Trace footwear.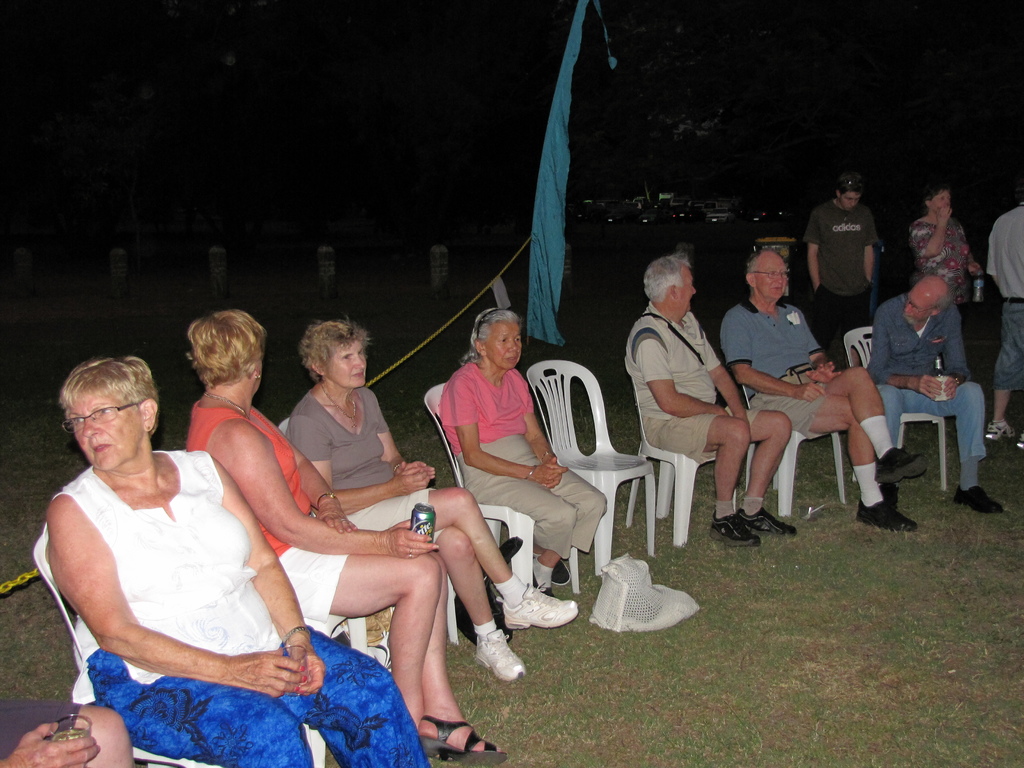
Traced to region(467, 621, 526, 680).
